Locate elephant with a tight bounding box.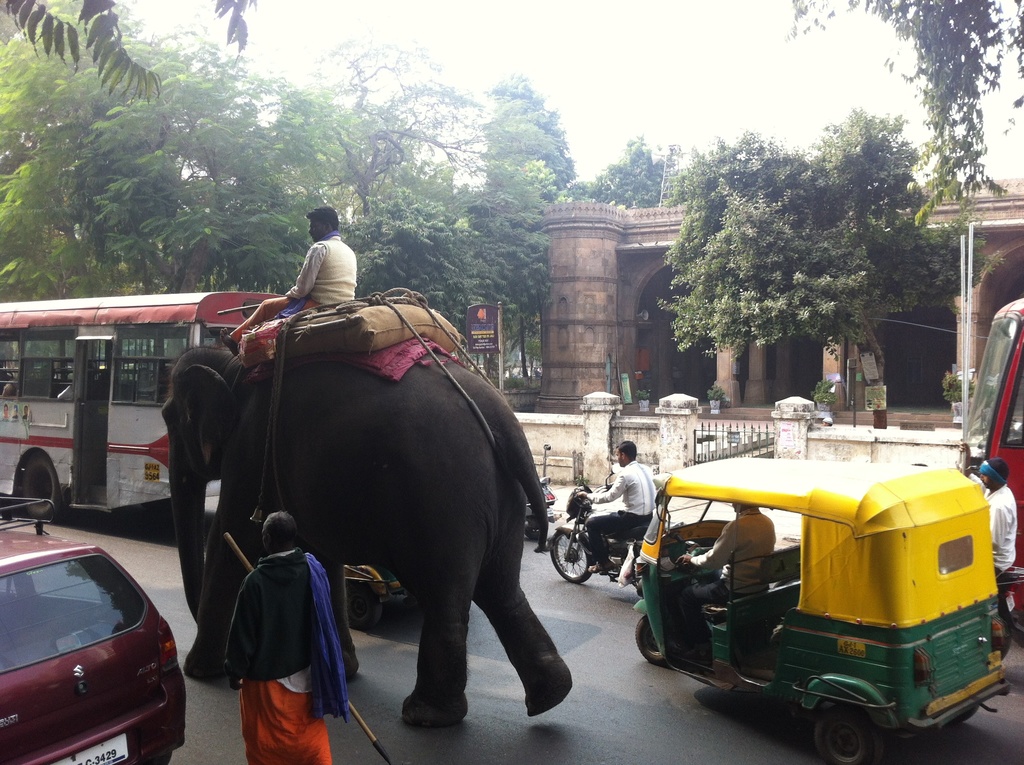
{"left": 157, "top": 352, "right": 572, "bottom": 729}.
